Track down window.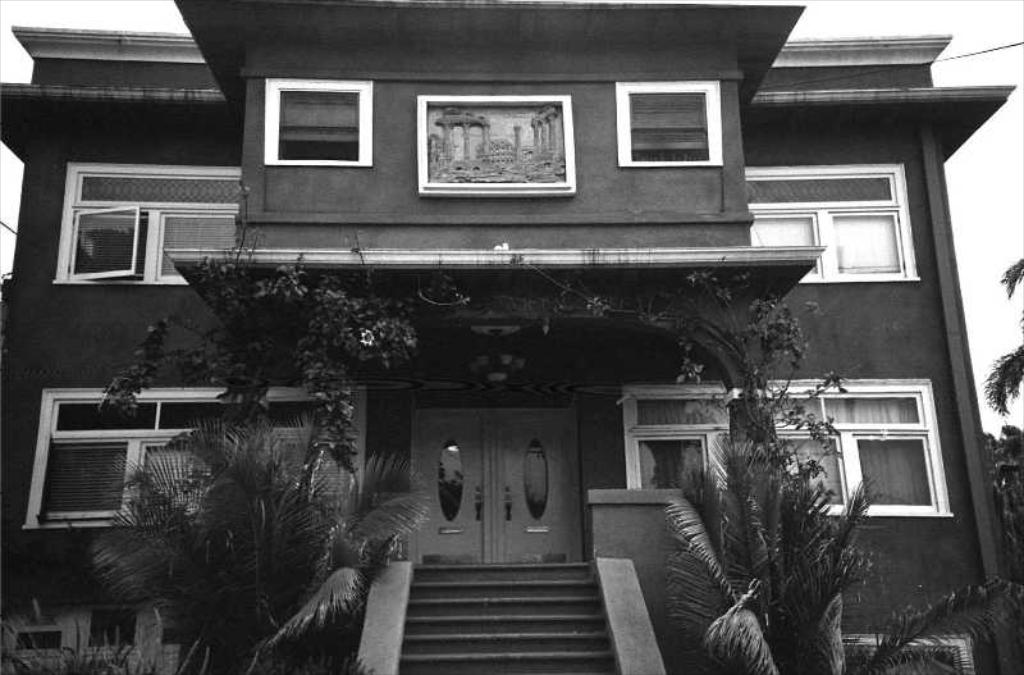
Tracked to 255,64,372,172.
